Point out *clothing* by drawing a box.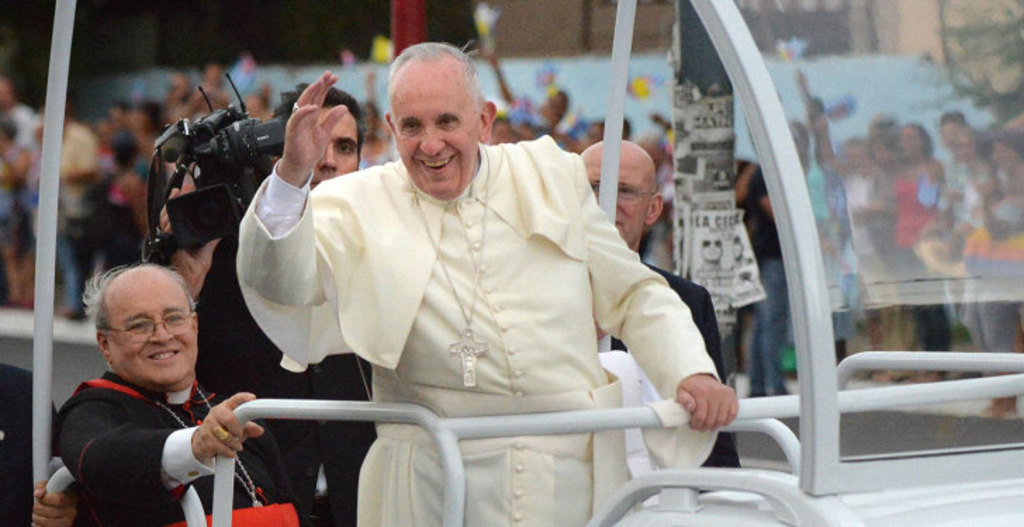
Rect(949, 171, 1023, 378).
